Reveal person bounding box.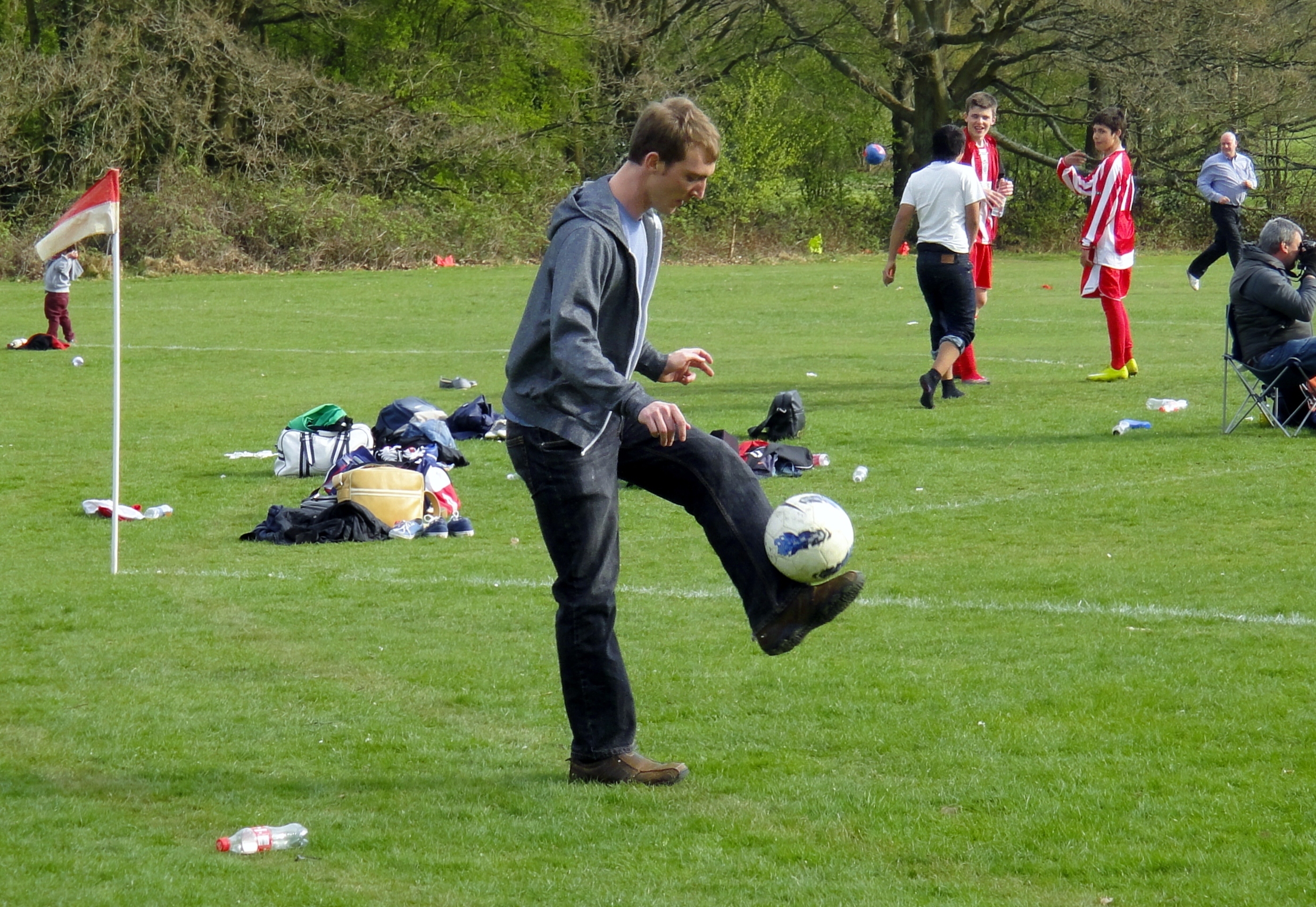
Revealed: crop(626, 69, 672, 156).
